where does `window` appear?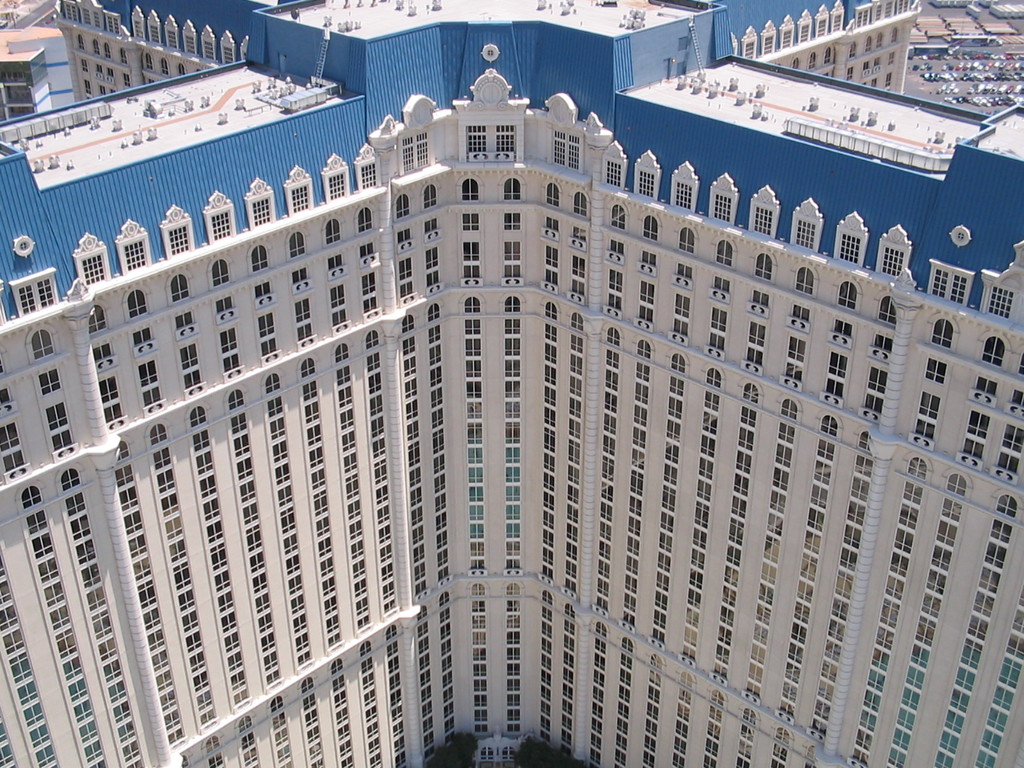
Appears at [864, 394, 880, 420].
